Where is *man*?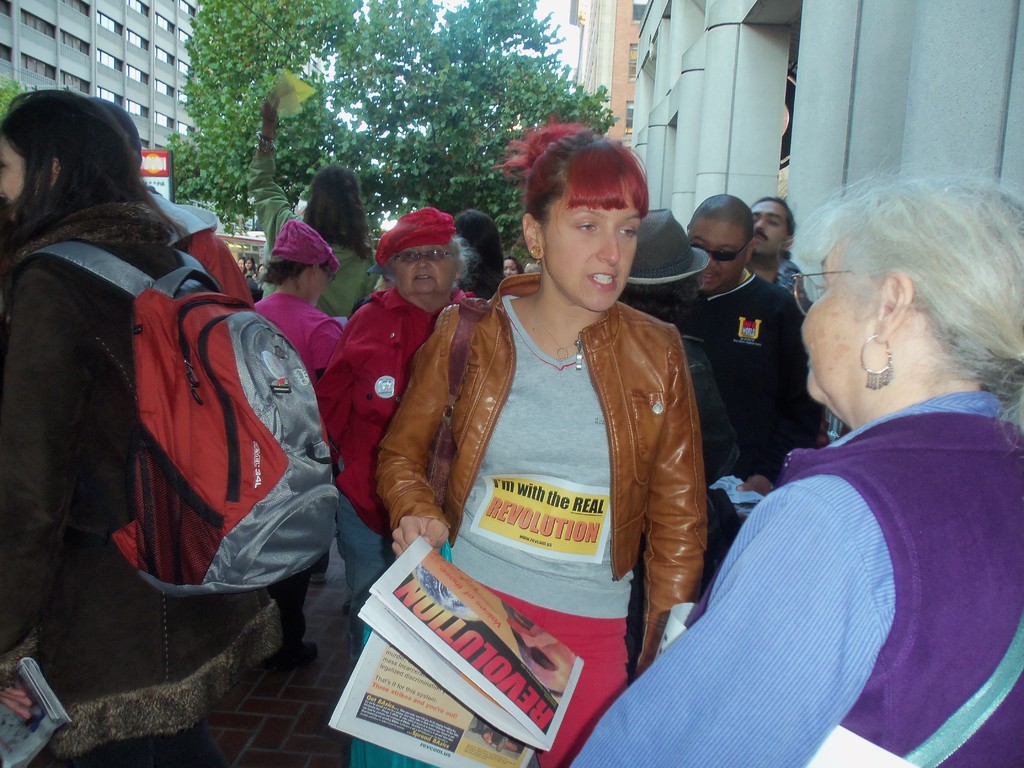
[left=732, top=200, right=809, bottom=302].
